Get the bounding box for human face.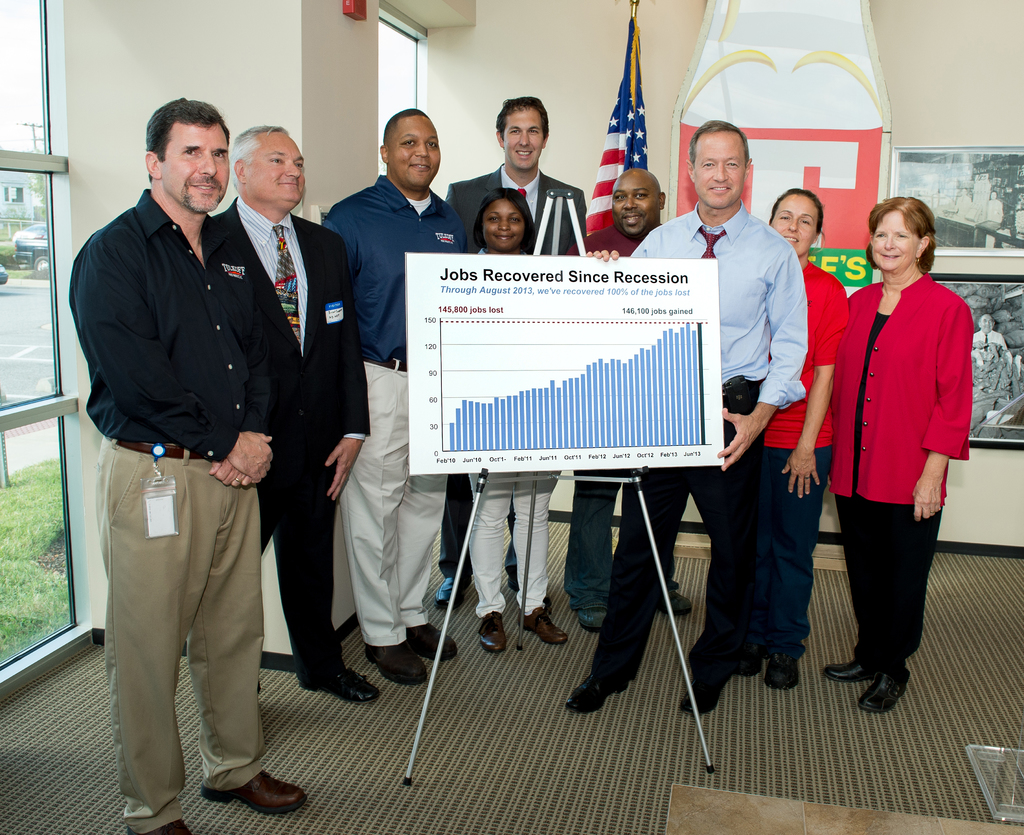
region(159, 127, 228, 215).
